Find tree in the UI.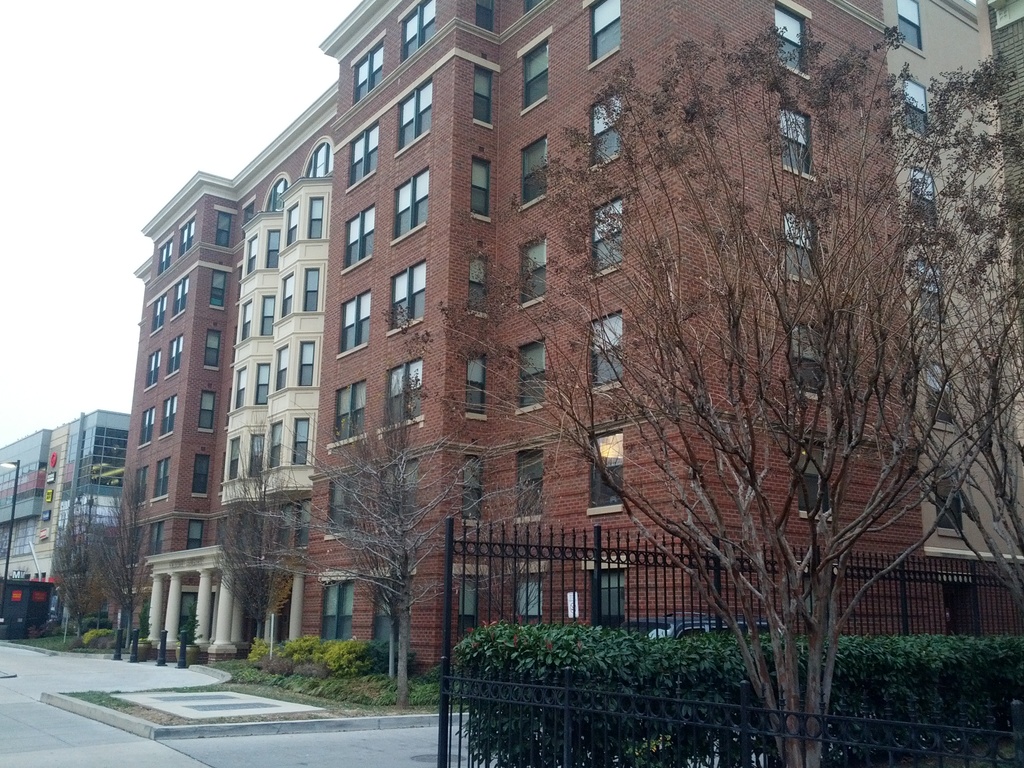
UI element at rect(878, 141, 1023, 600).
